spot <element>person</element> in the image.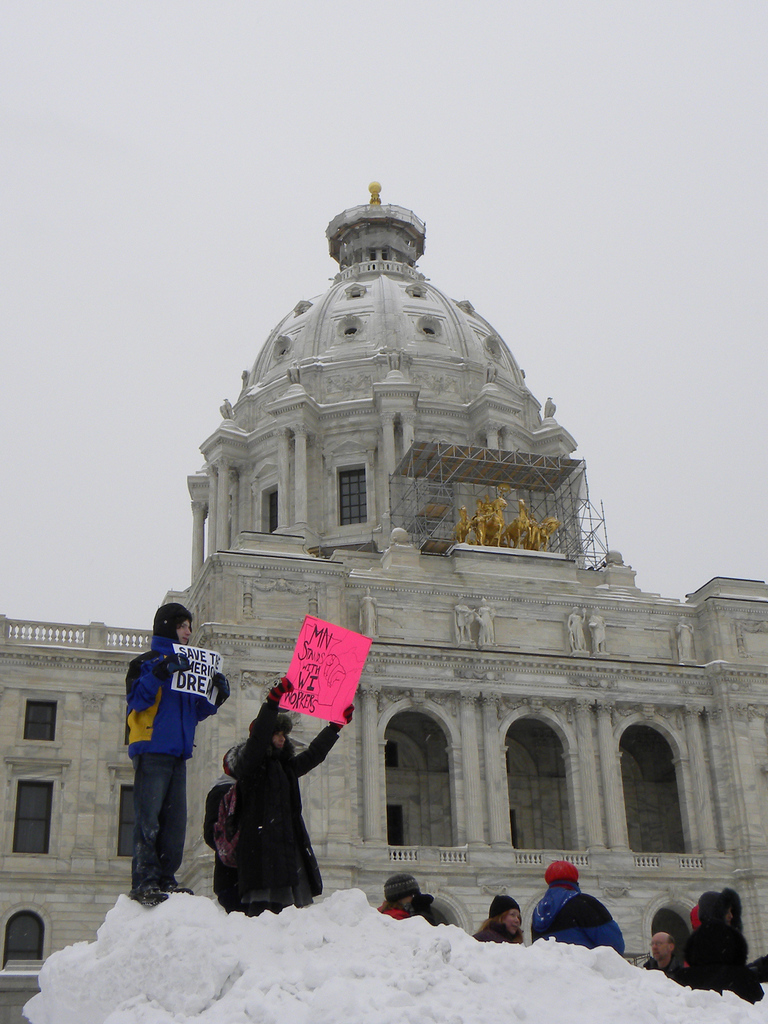
<element>person</element> found at bbox=(543, 863, 621, 951).
